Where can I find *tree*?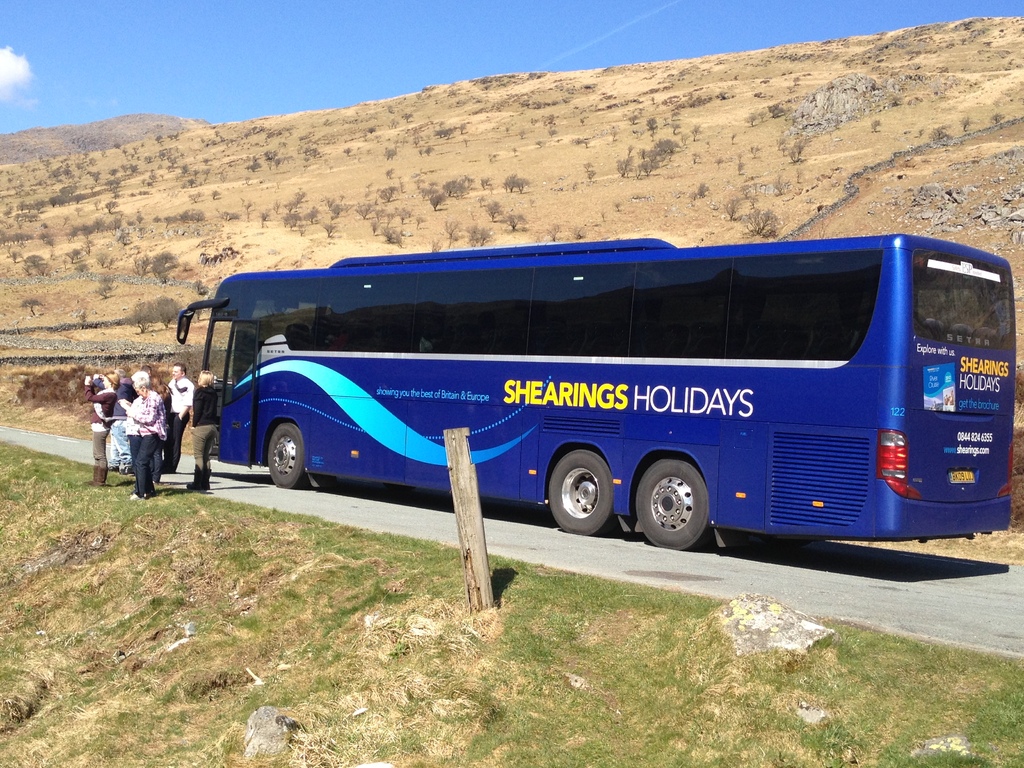
You can find it at bbox=[502, 173, 527, 192].
